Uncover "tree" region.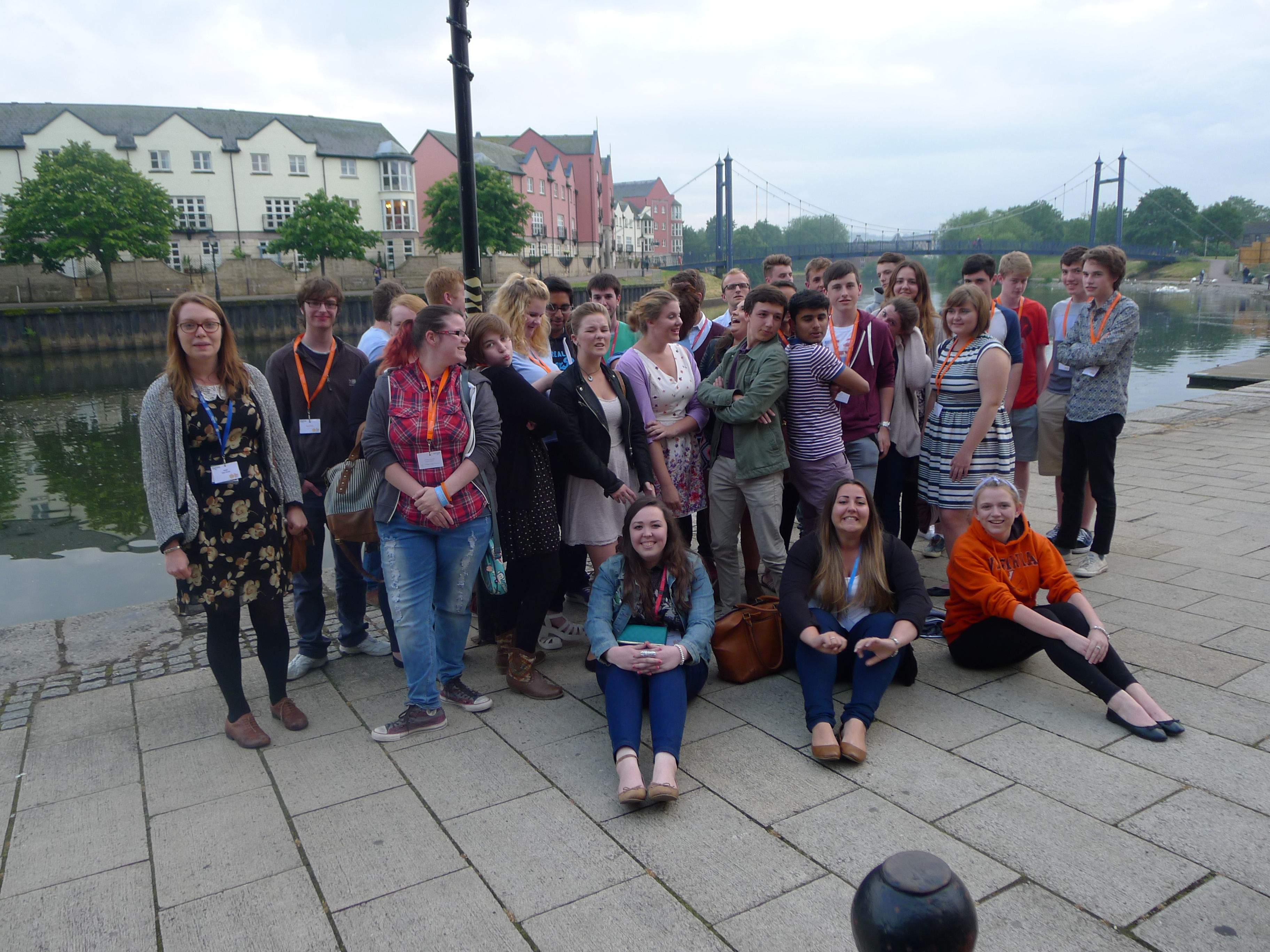
Uncovered: (324,61,442,95).
